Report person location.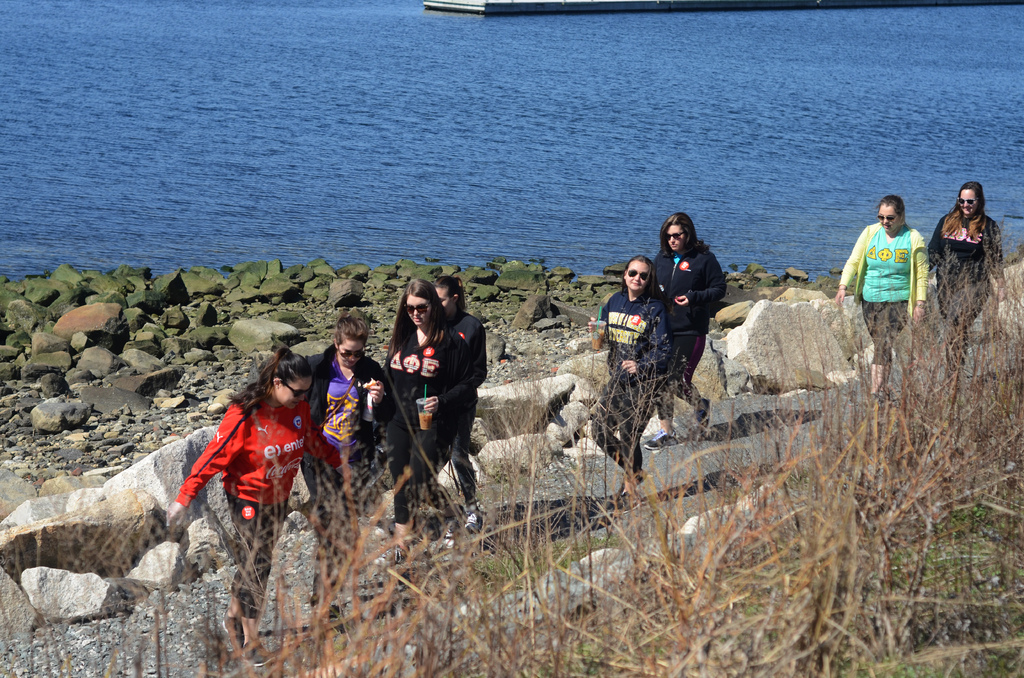
Report: region(183, 332, 314, 657).
